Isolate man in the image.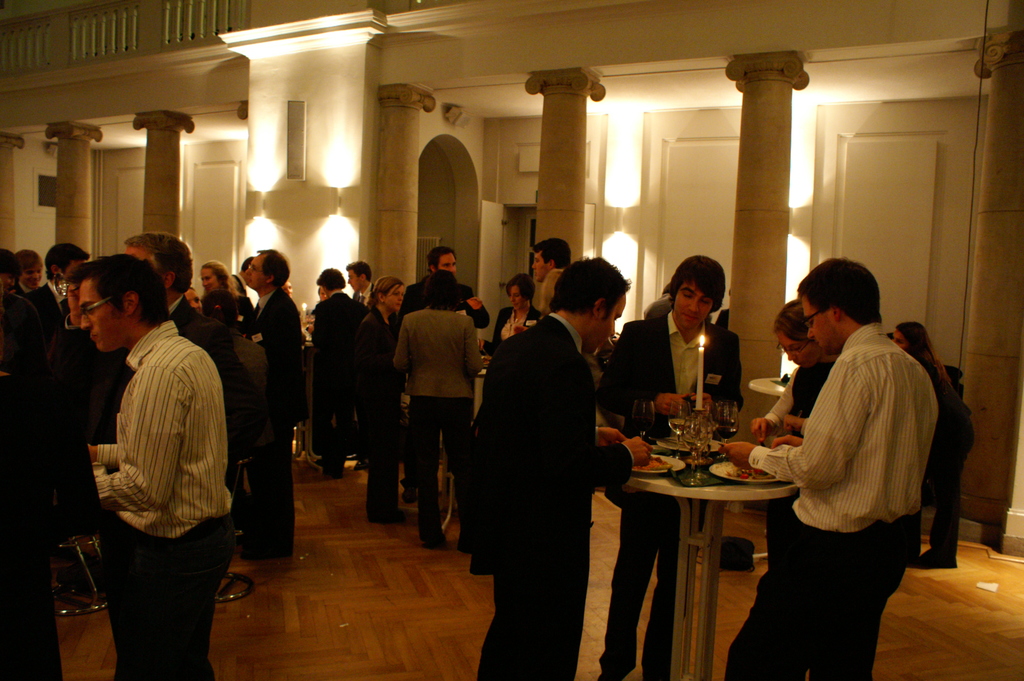
Isolated region: {"x1": 591, "y1": 250, "x2": 741, "y2": 680}.
